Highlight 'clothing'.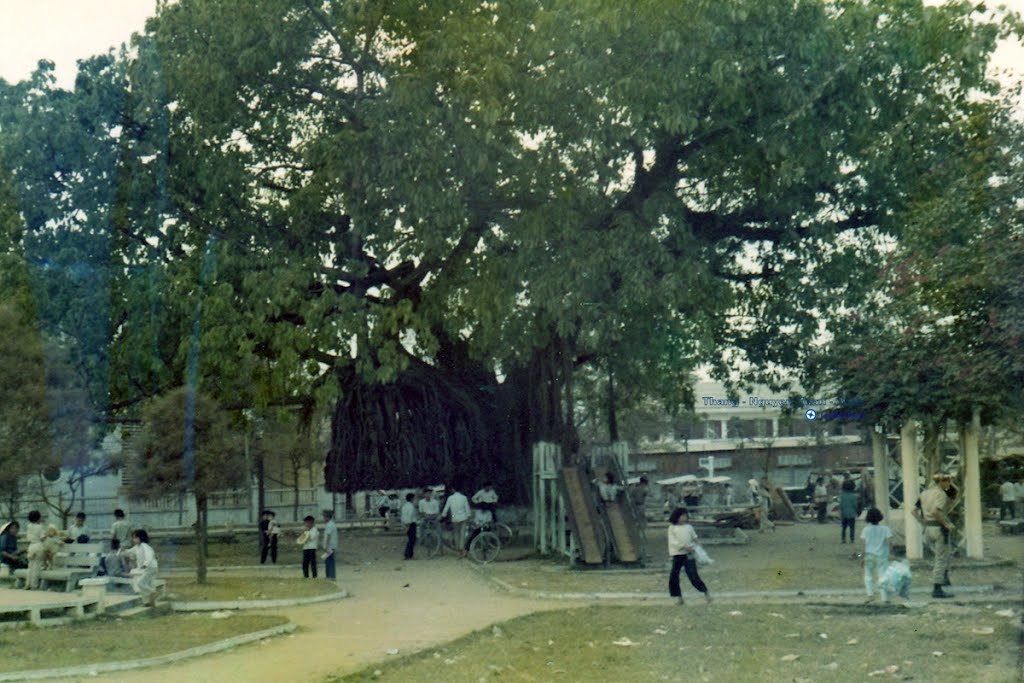
Highlighted region: bbox=[303, 528, 320, 583].
